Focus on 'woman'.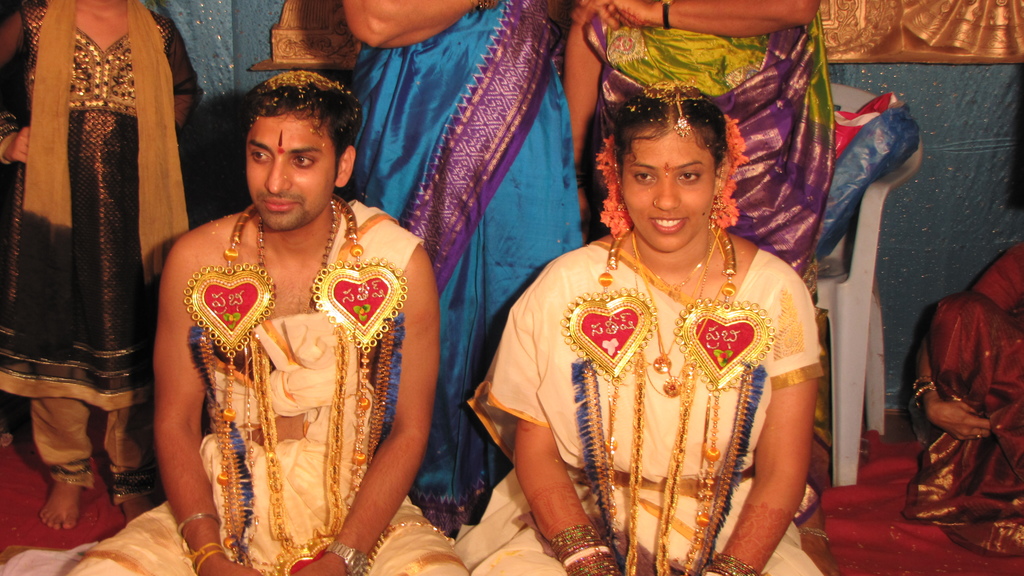
Focused at bbox(330, 0, 593, 548).
